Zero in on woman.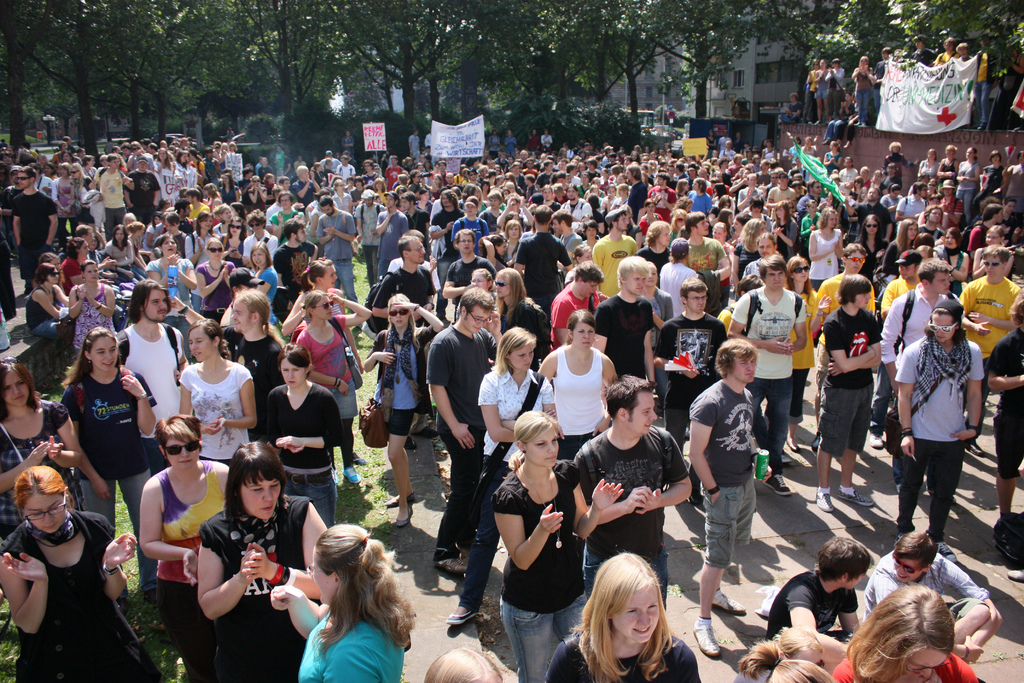
Zeroed in: [x1=188, y1=152, x2=203, y2=188].
